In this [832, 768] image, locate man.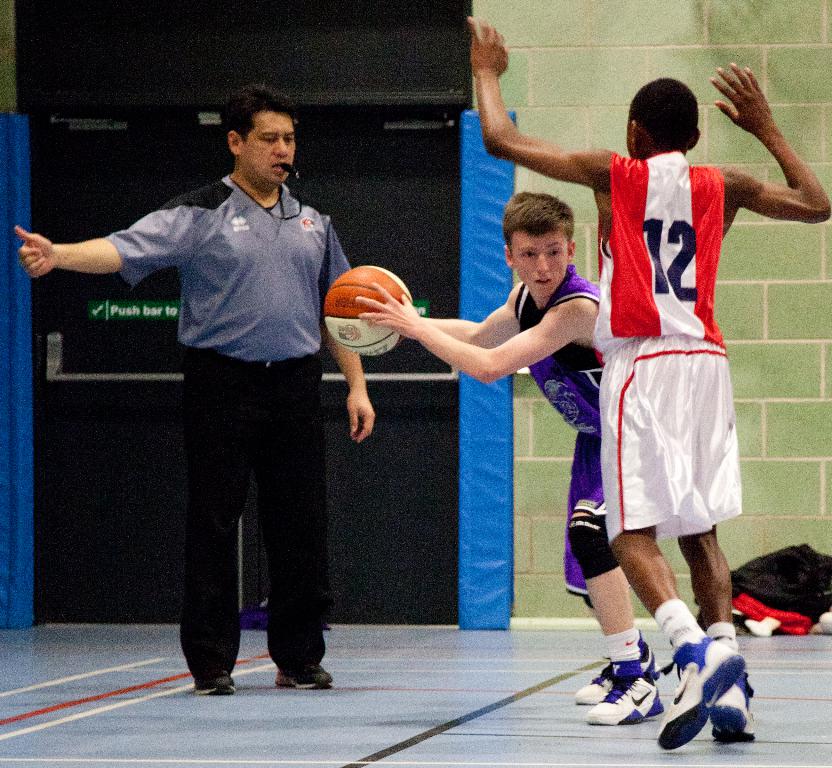
Bounding box: (x1=58, y1=87, x2=373, y2=689).
